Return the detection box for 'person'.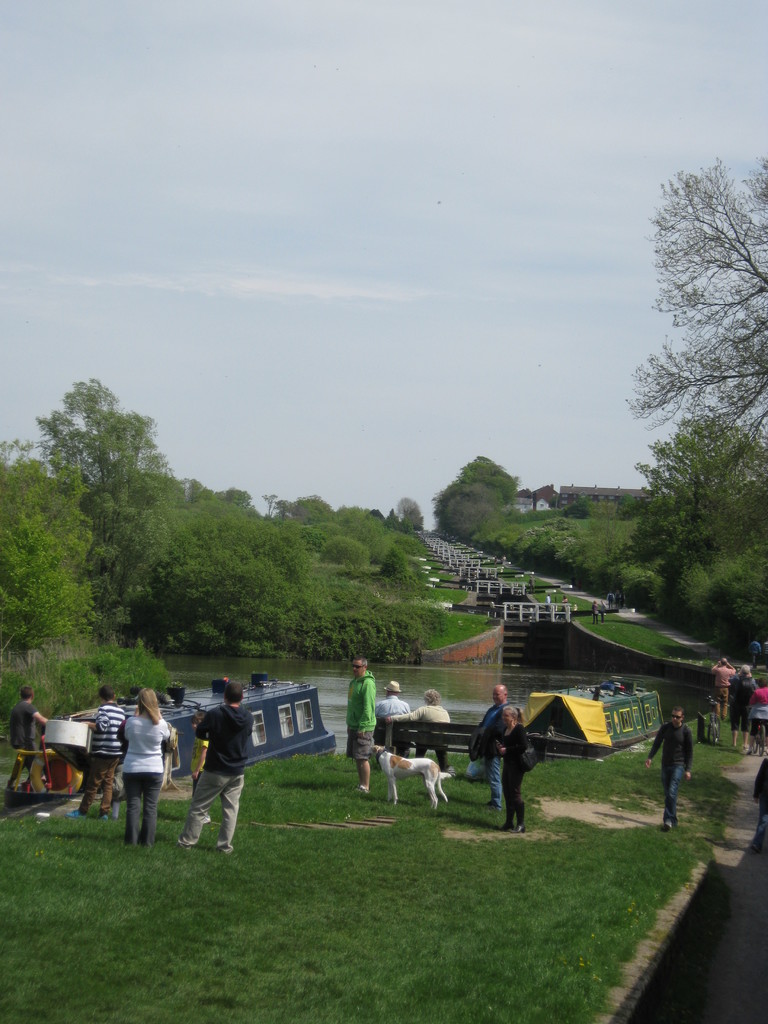
411, 684, 444, 722.
